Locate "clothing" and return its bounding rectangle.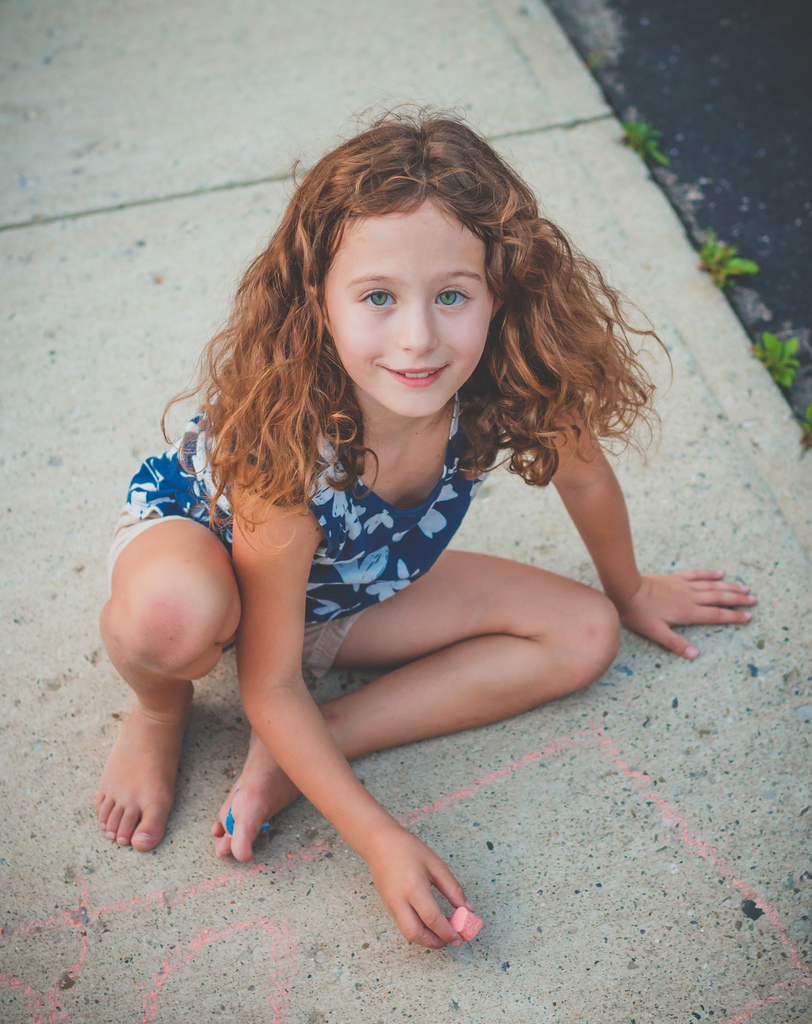
box(118, 387, 496, 620).
